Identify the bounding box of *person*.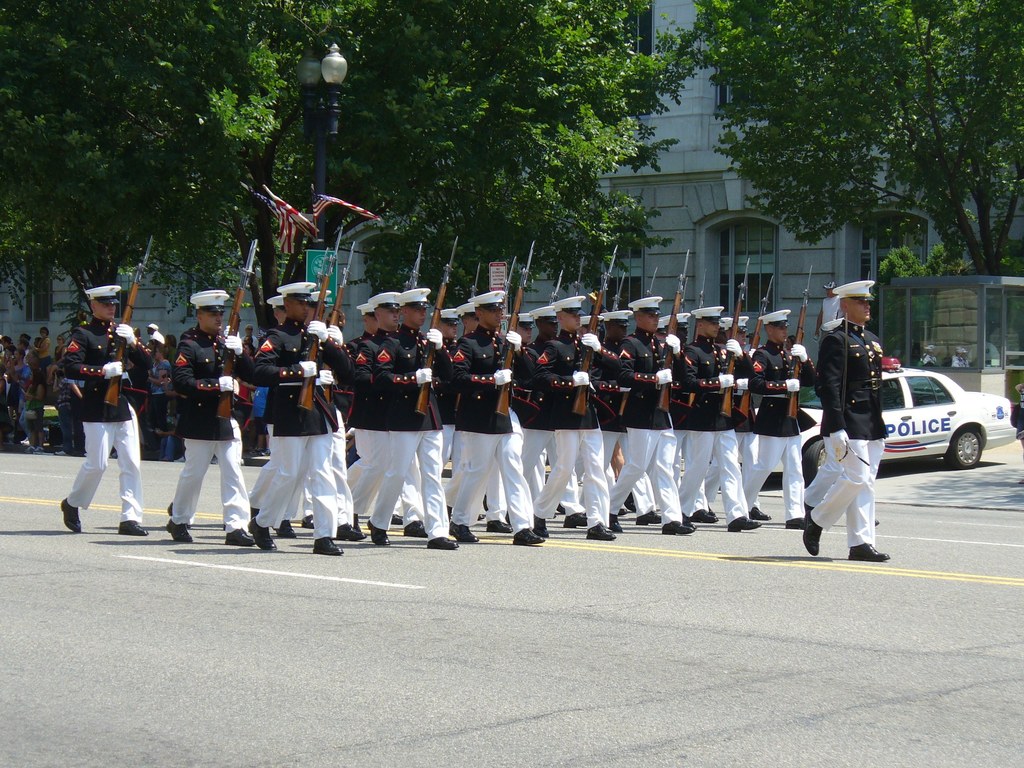
pyautogui.locateOnScreen(54, 308, 132, 551).
